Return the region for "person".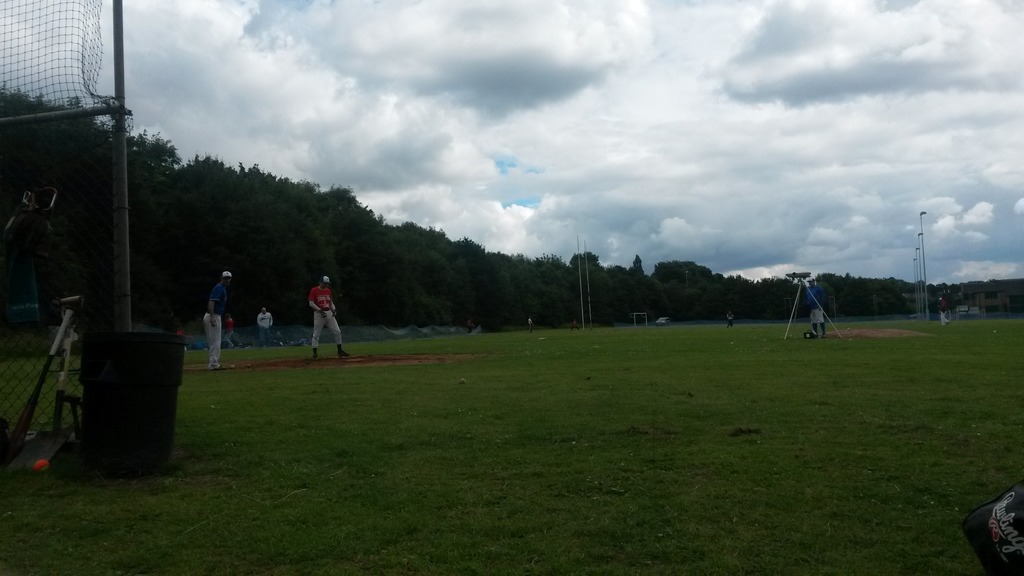
[left=938, top=292, right=951, bottom=328].
